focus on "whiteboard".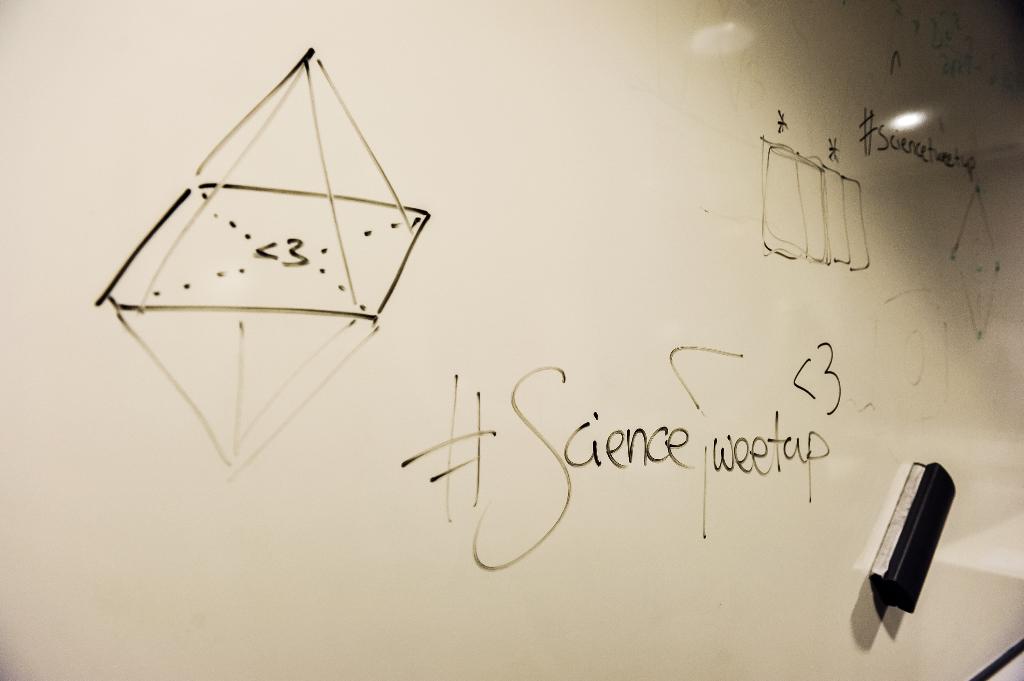
Focused at select_region(0, 0, 1023, 680).
